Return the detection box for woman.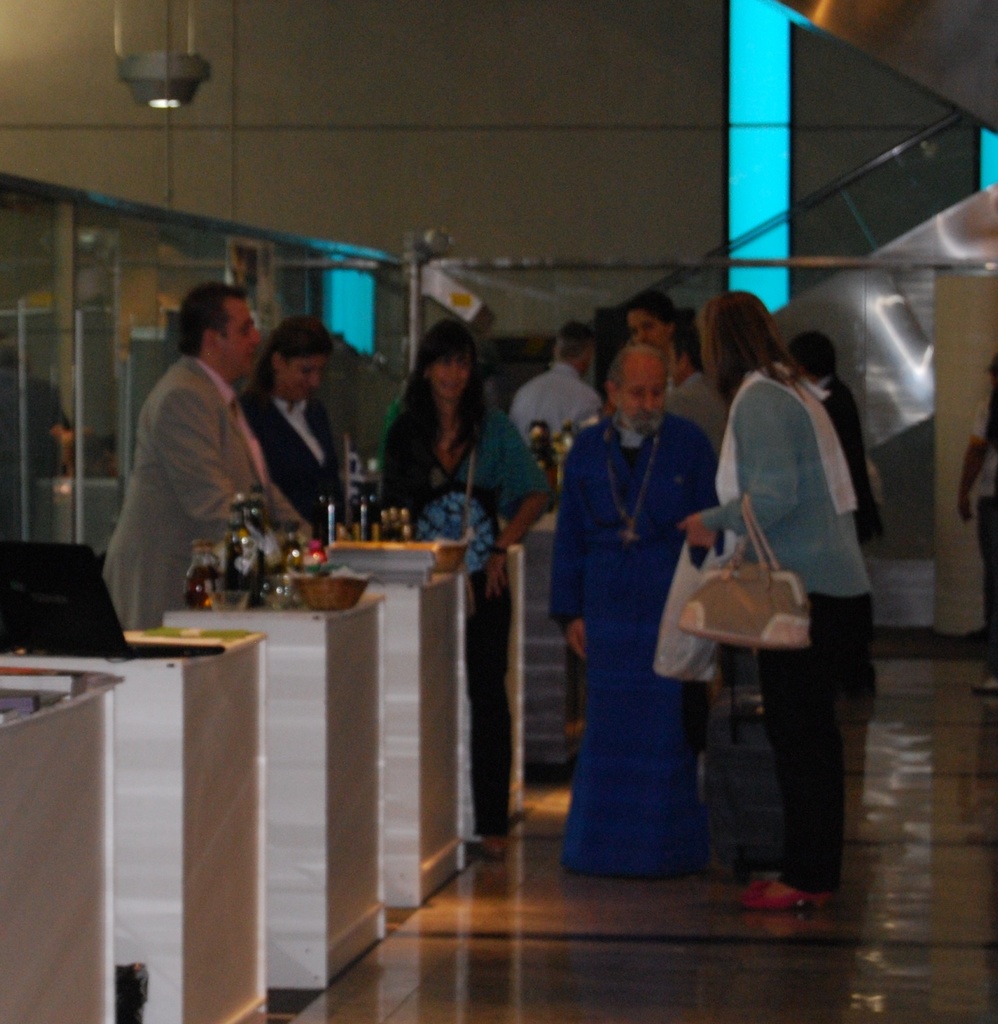
<box>248,319,381,534</box>.
